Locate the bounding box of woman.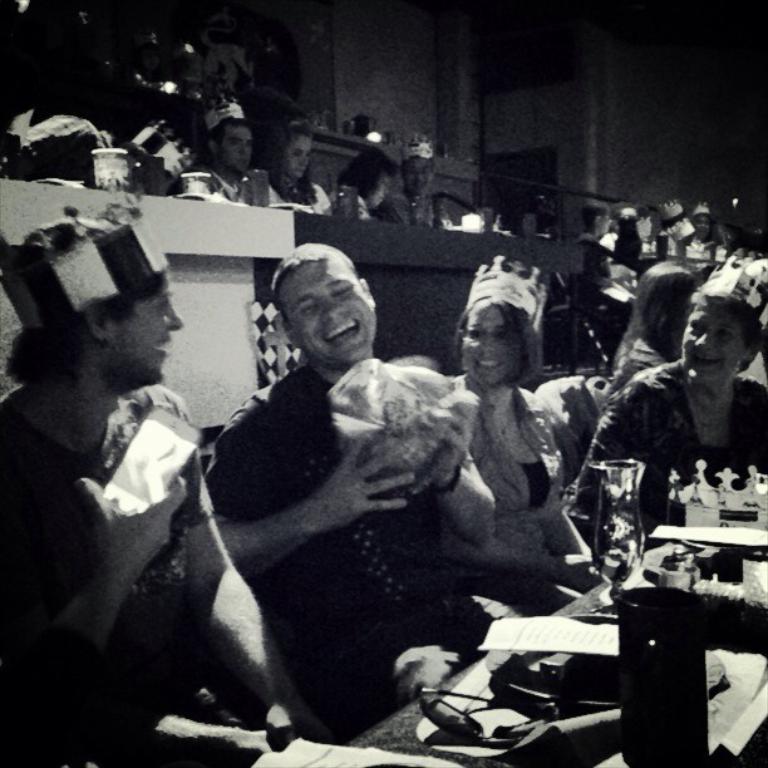
Bounding box: [262, 118, 331, 216].
